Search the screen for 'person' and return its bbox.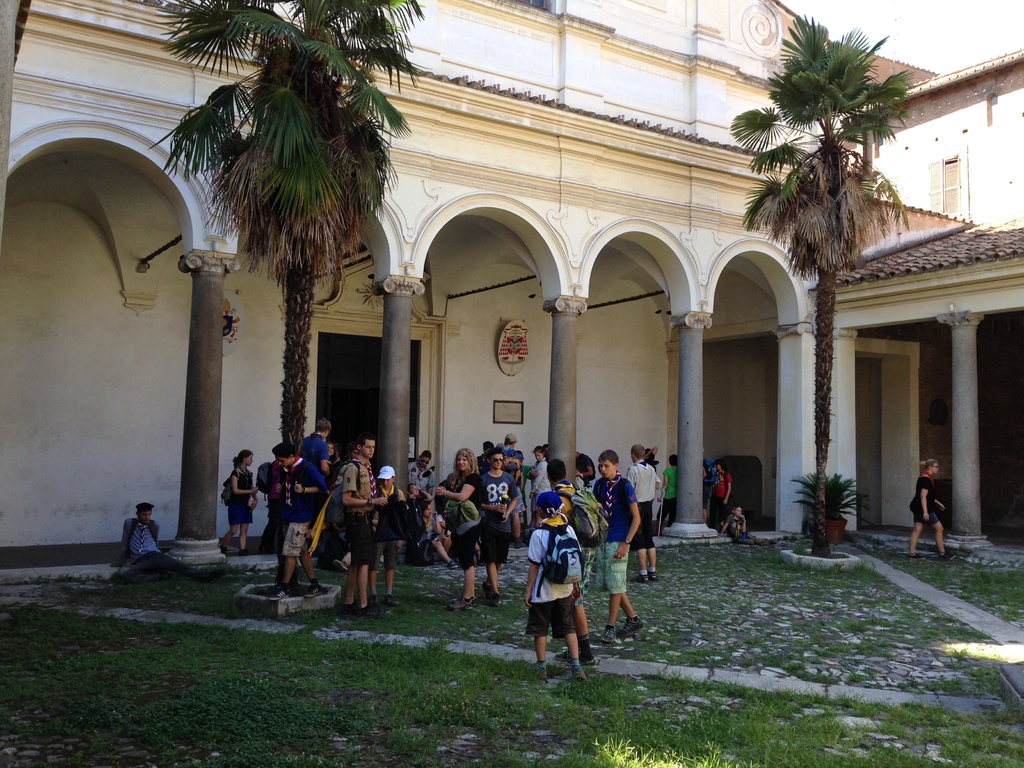
Found: select_region(106, 503, 225, 581).
